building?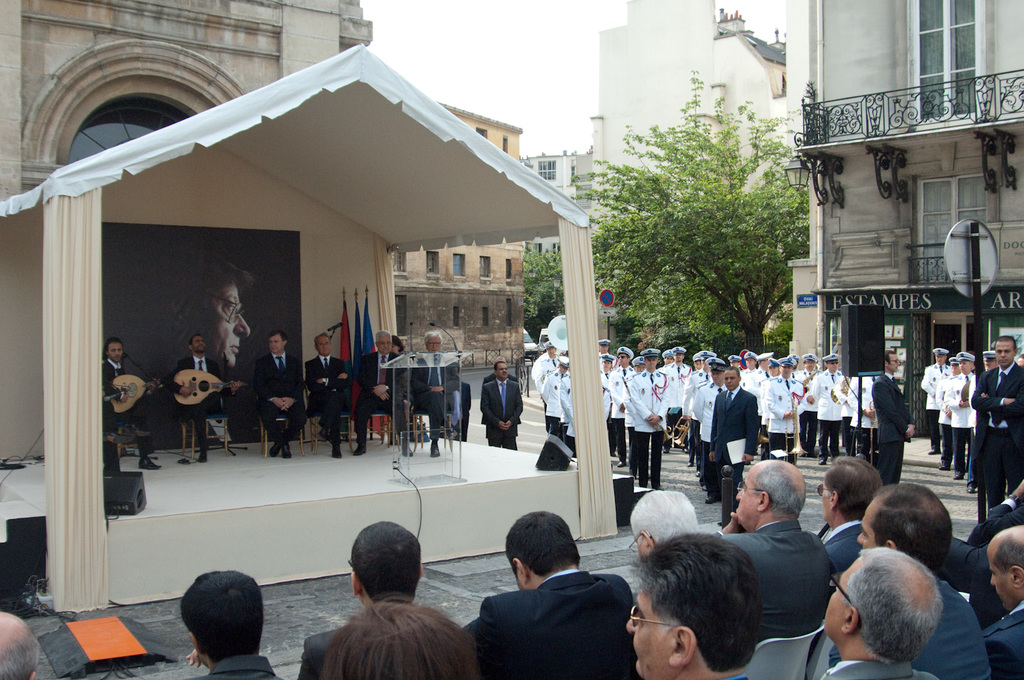
bbox=(532, 0, 784, 356)
